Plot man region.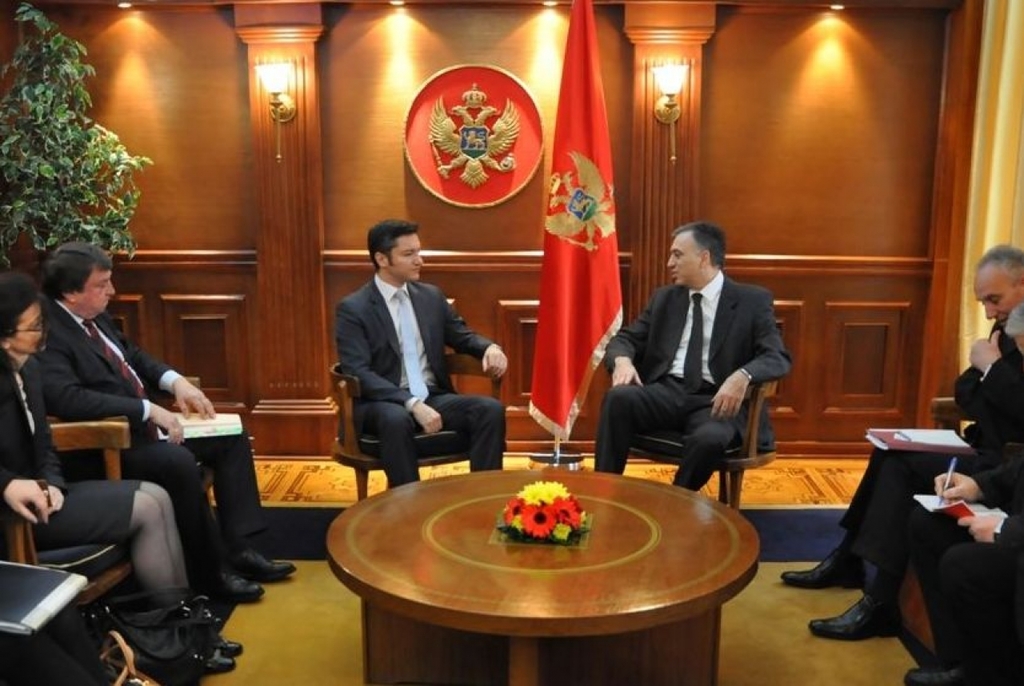
Plotted at x1=778 y1=243 x2=1023 y2=636.
